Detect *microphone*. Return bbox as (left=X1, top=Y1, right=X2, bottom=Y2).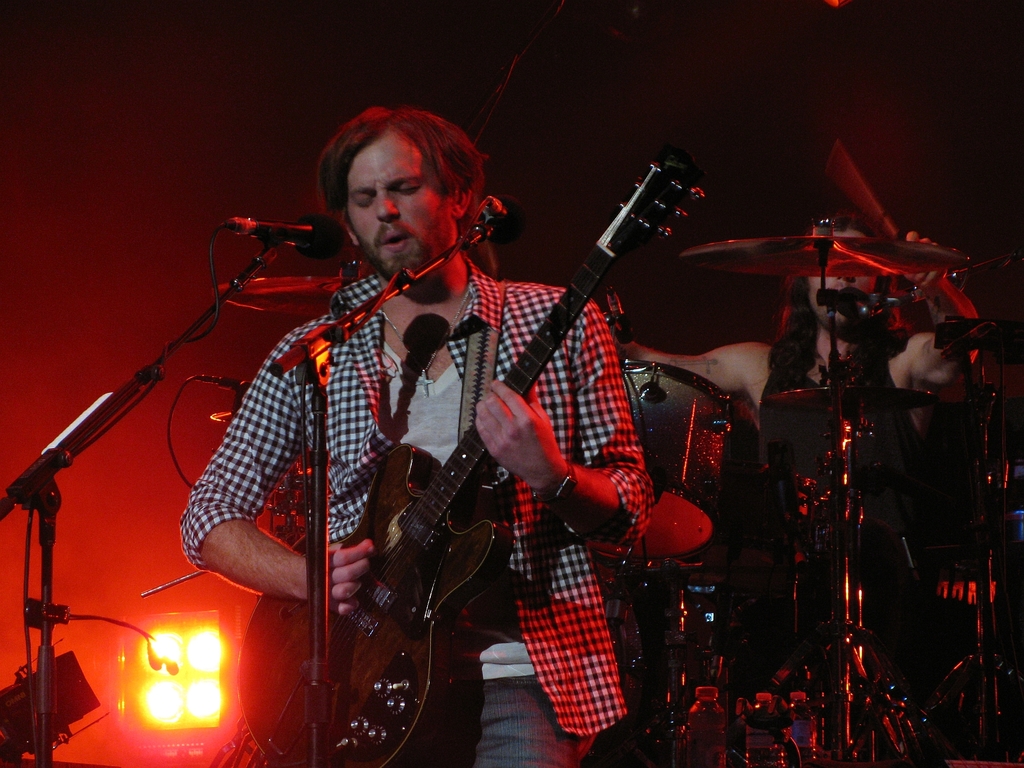
(left=197, top=212, right=328, bottom=282).
